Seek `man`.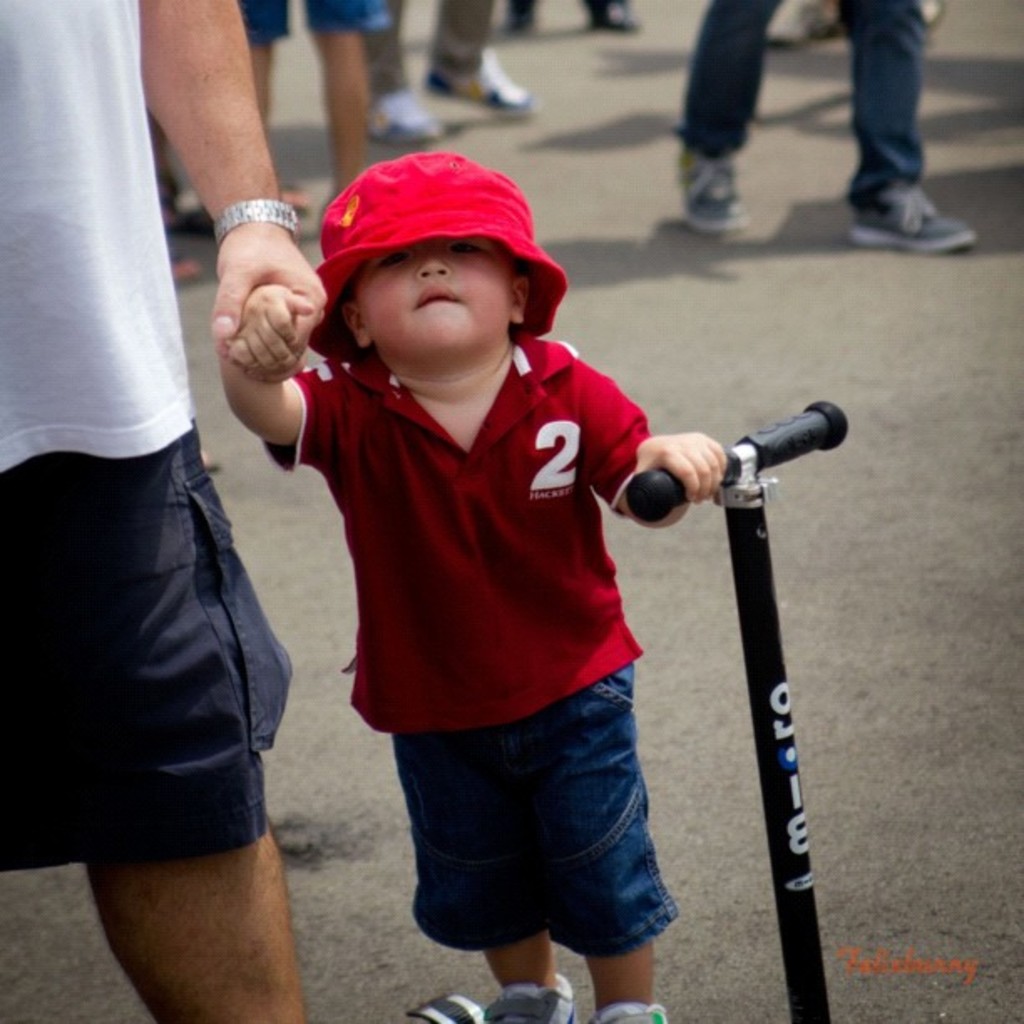
pyautogui.locateOnScreen(361, 0, 535, 144).
